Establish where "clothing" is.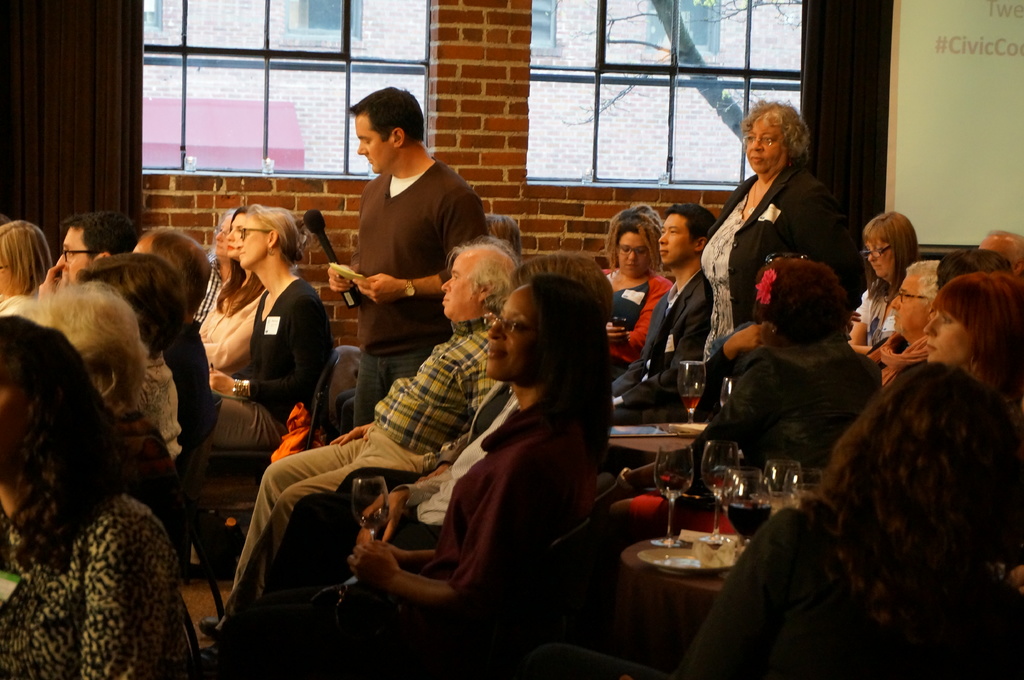
Established at 191, 277, 259, 374.
